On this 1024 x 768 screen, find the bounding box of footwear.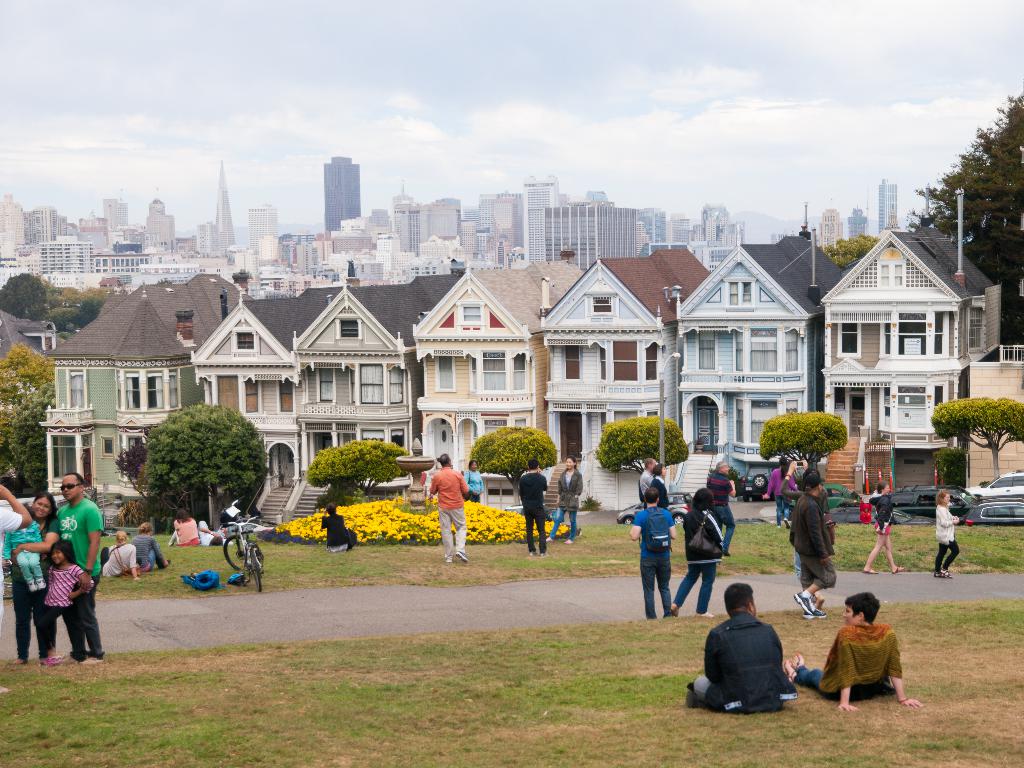
Bounding box: (541,550,552,557).
